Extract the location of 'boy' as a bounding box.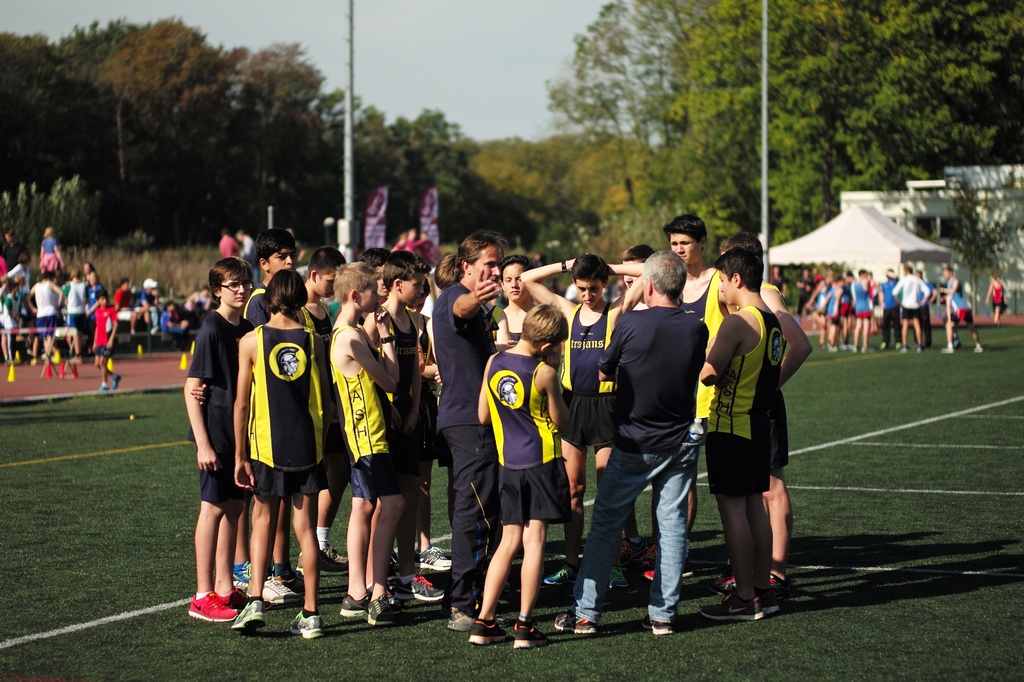
365/248/447/605.
